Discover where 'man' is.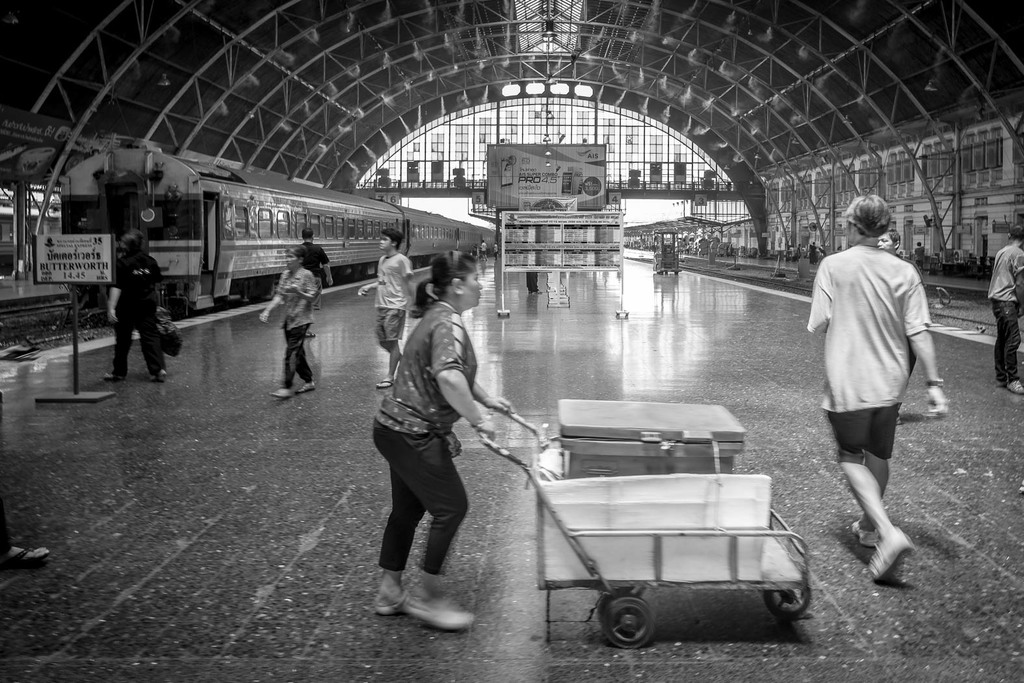
Discovered at [100, 235, 168, 384].
